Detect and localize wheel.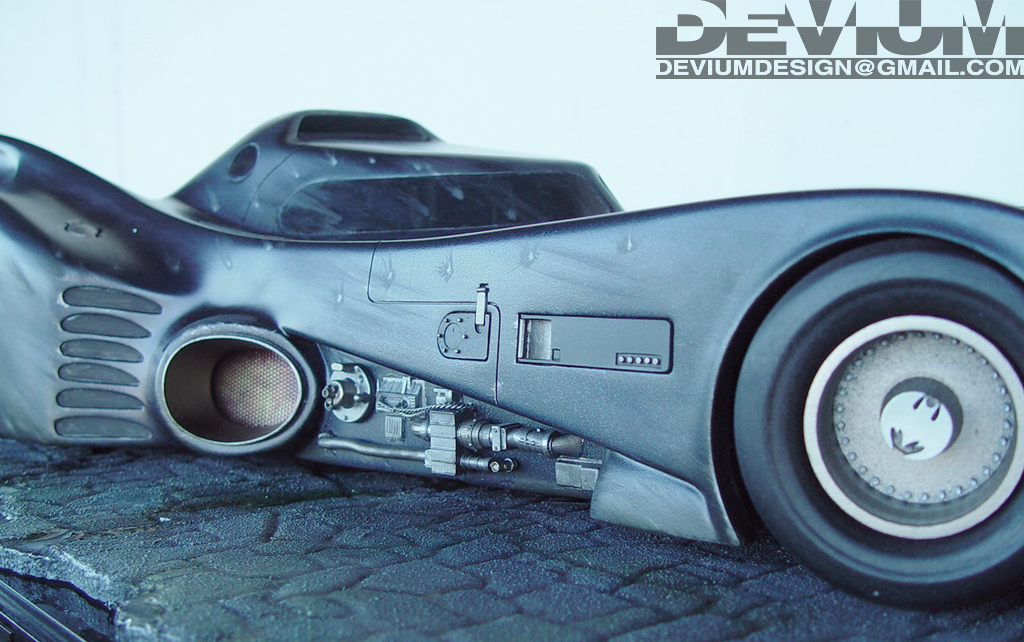
Localized at Rect(723, 241, 1023, 610).
